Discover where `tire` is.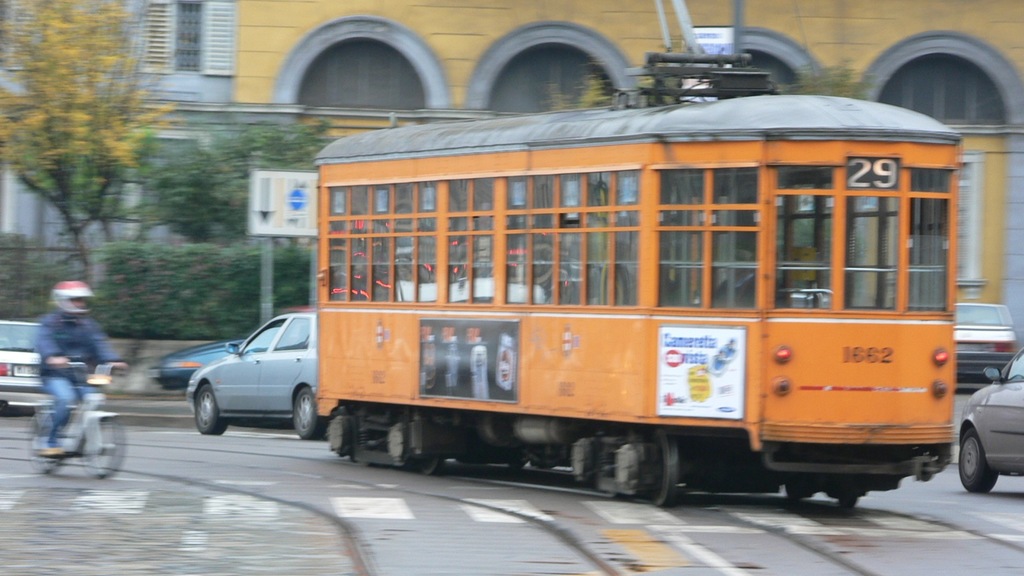
Discovered at {"left": 195, "top": 389, "right": 227, "bottom": 433}.
